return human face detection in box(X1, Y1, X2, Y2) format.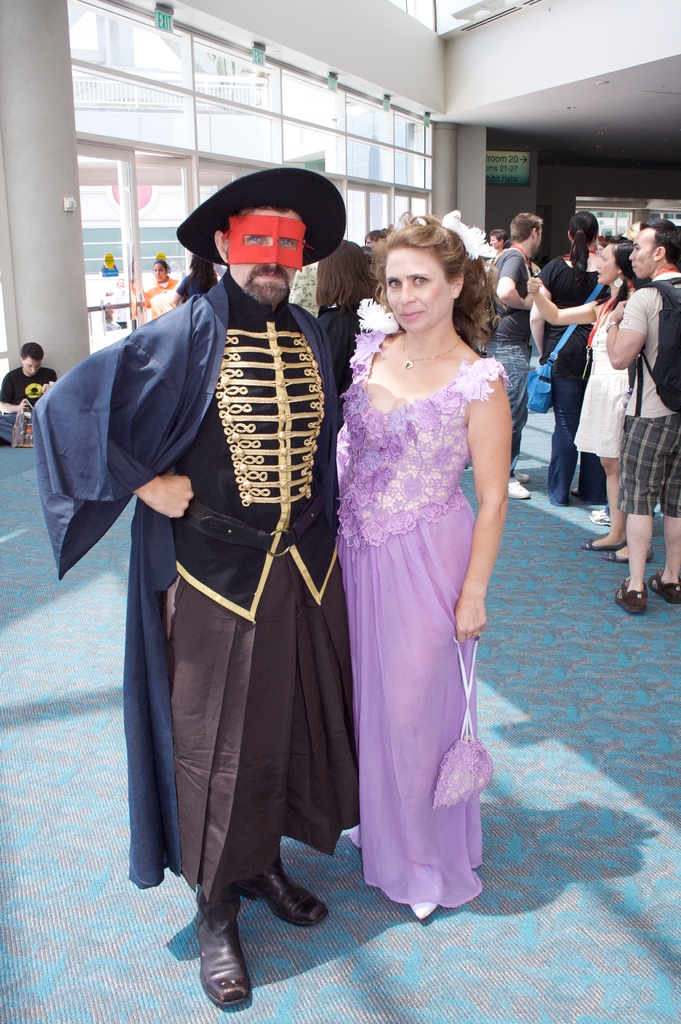
box(592, 245, 616, 282).
